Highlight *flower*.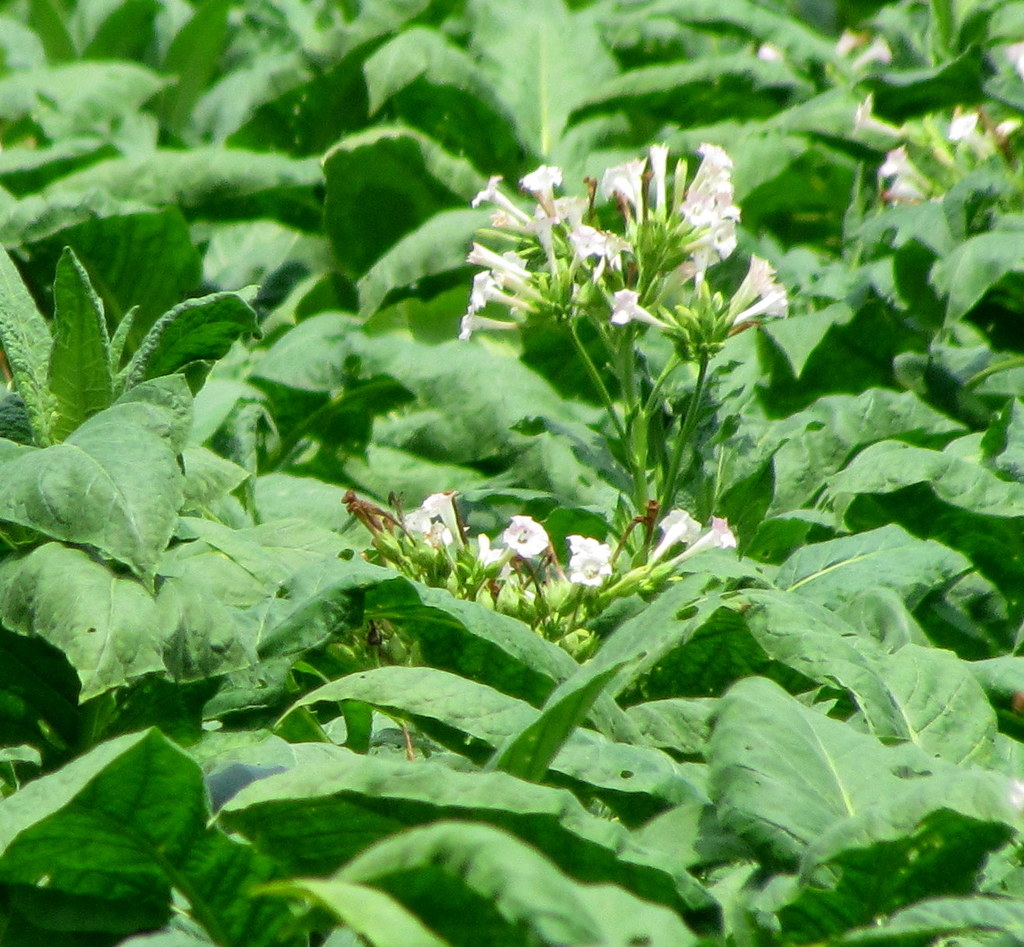
Highlighted region: bbox=[851, 31, 899, 76].
